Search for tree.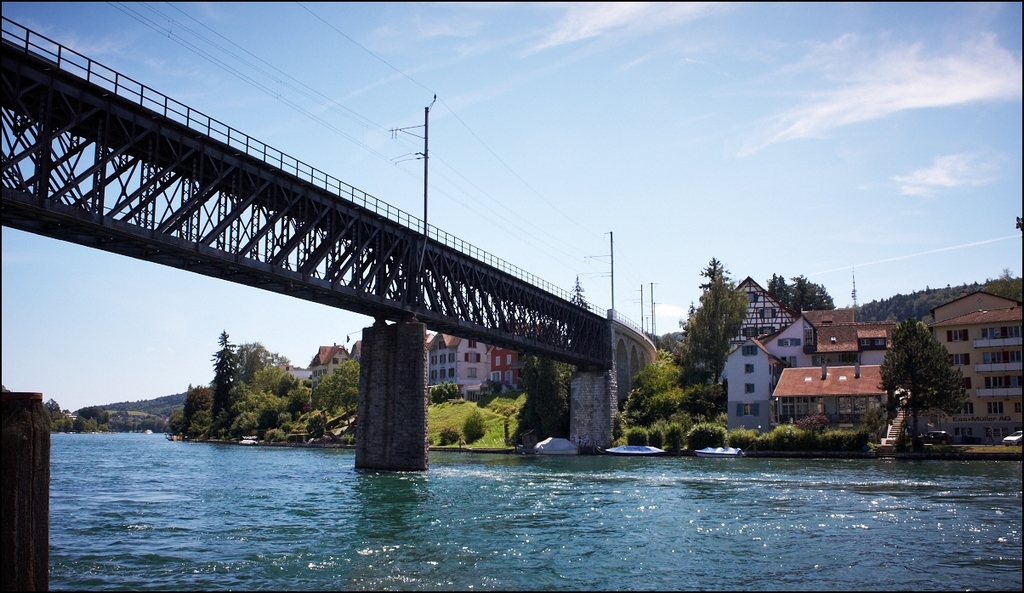
Found at (313, 363, 358, 432).
